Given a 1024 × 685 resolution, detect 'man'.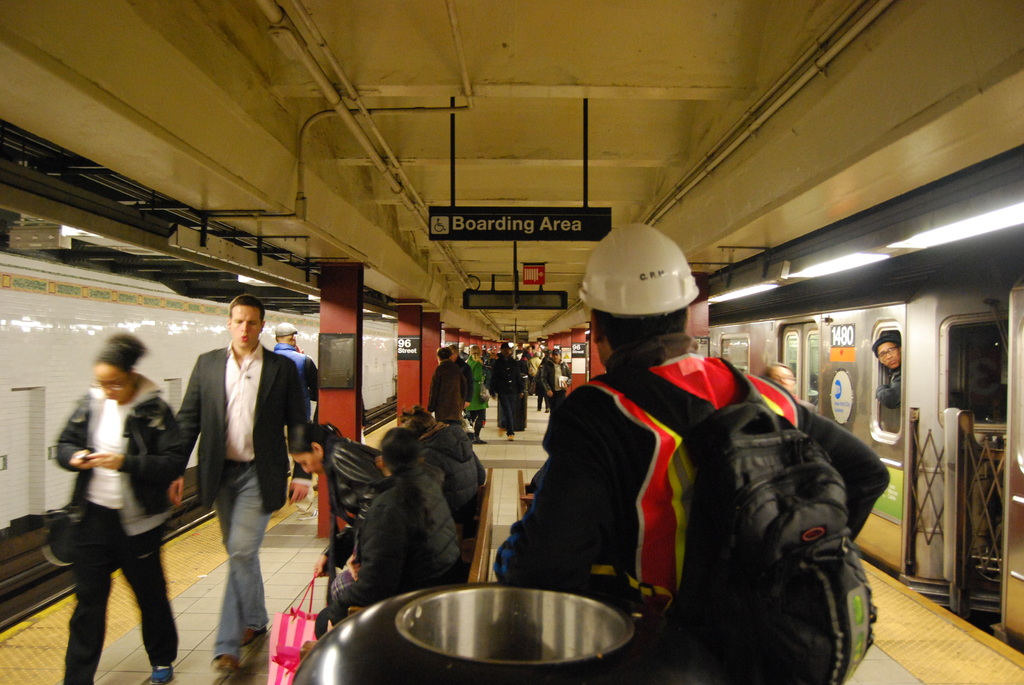
(314, 433, 470, 639).
